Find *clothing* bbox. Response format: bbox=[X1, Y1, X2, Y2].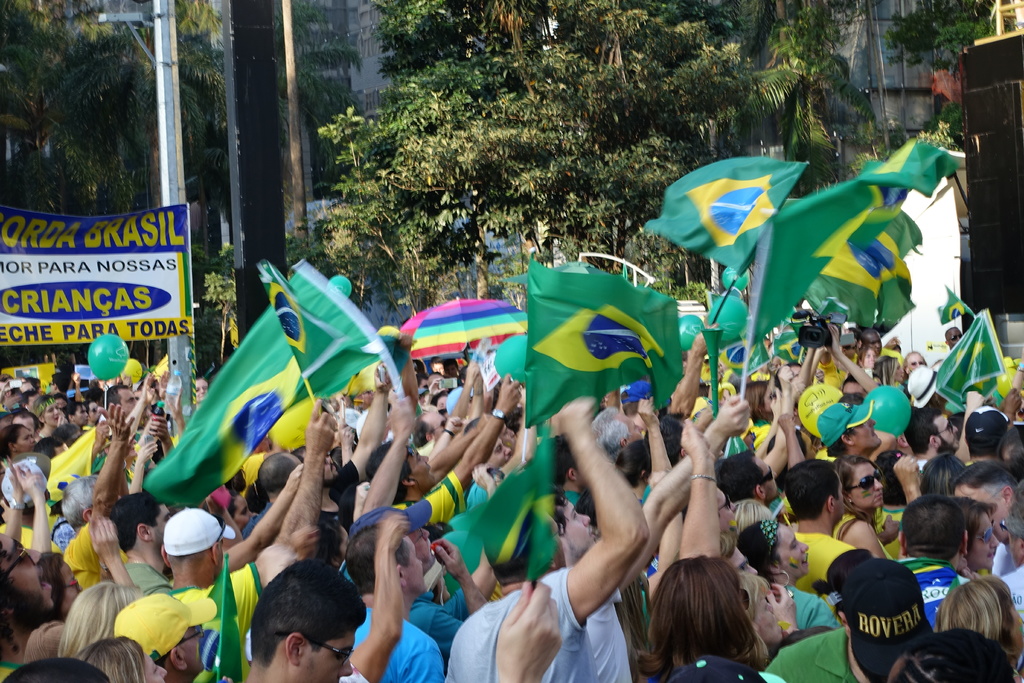
bbox=[0, 650, 26, 682].
